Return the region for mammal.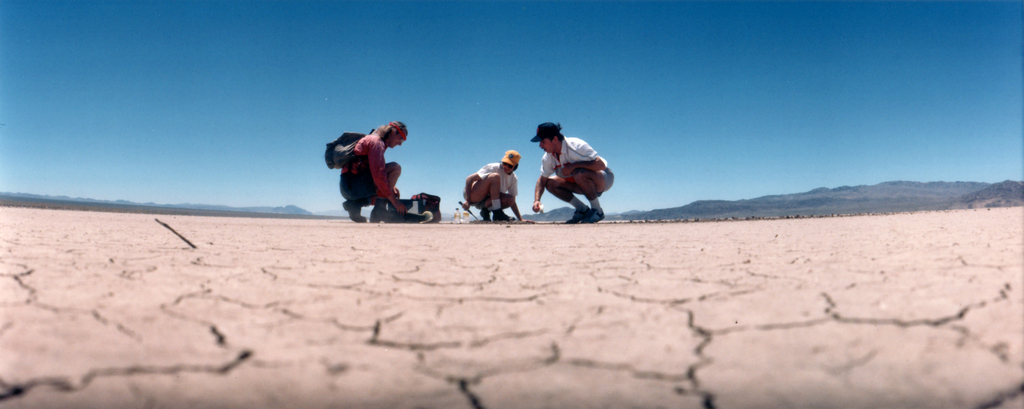
detection(339, 117, 406, 220).
